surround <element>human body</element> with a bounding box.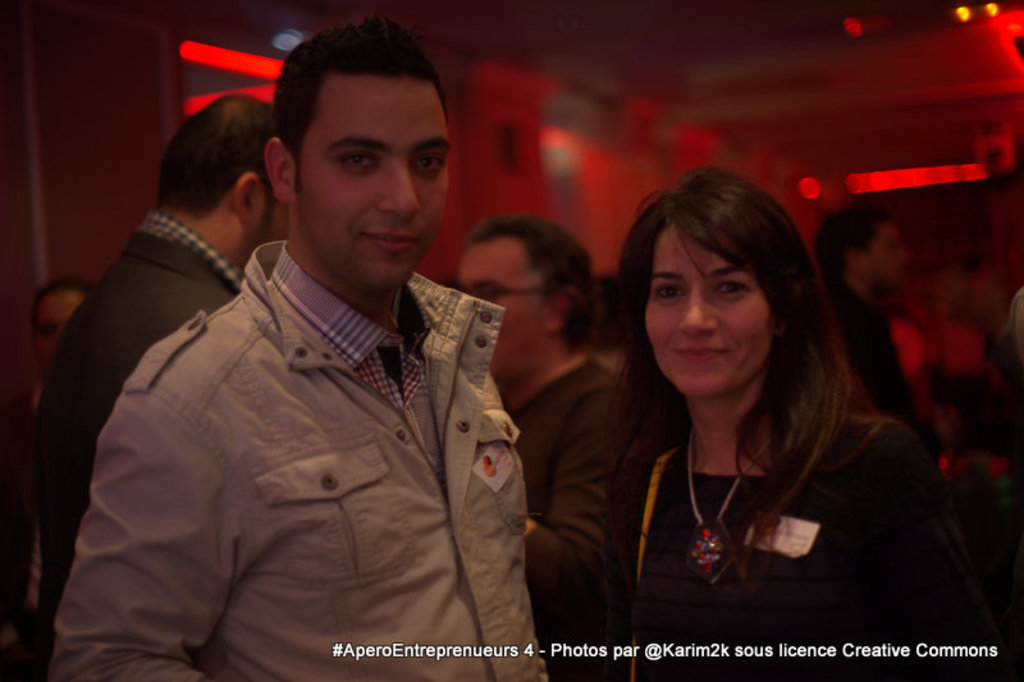
left=520, top=82, right=929, bottom=638.
